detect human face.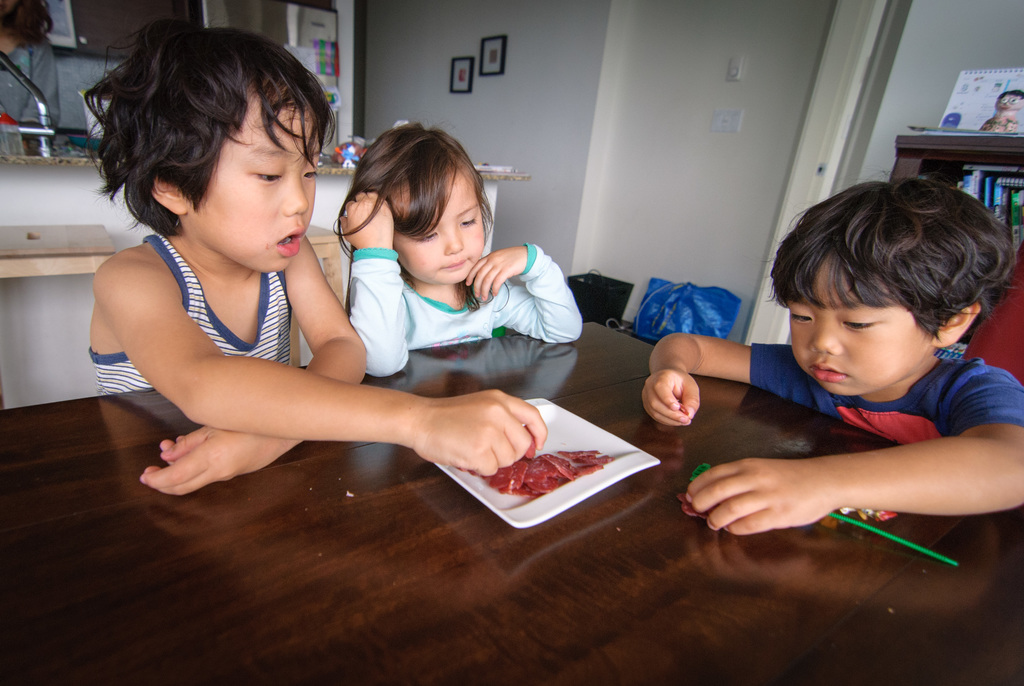
Detected at 782,259,931,396.
